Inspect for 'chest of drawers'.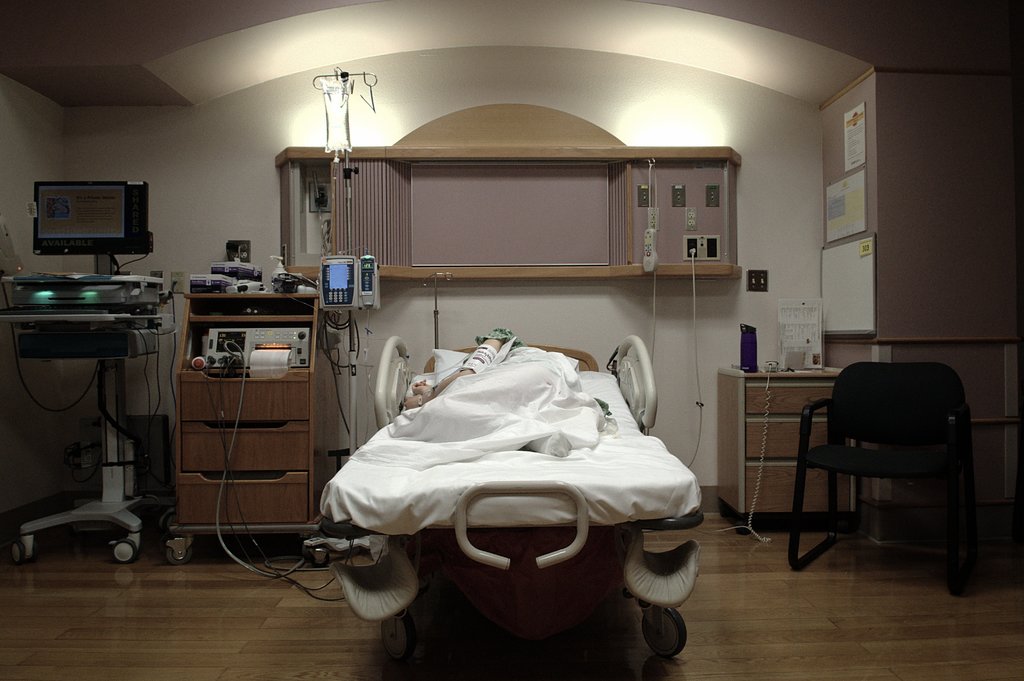
Inspection: [left=172, top=282, right=320, bottom=571].
